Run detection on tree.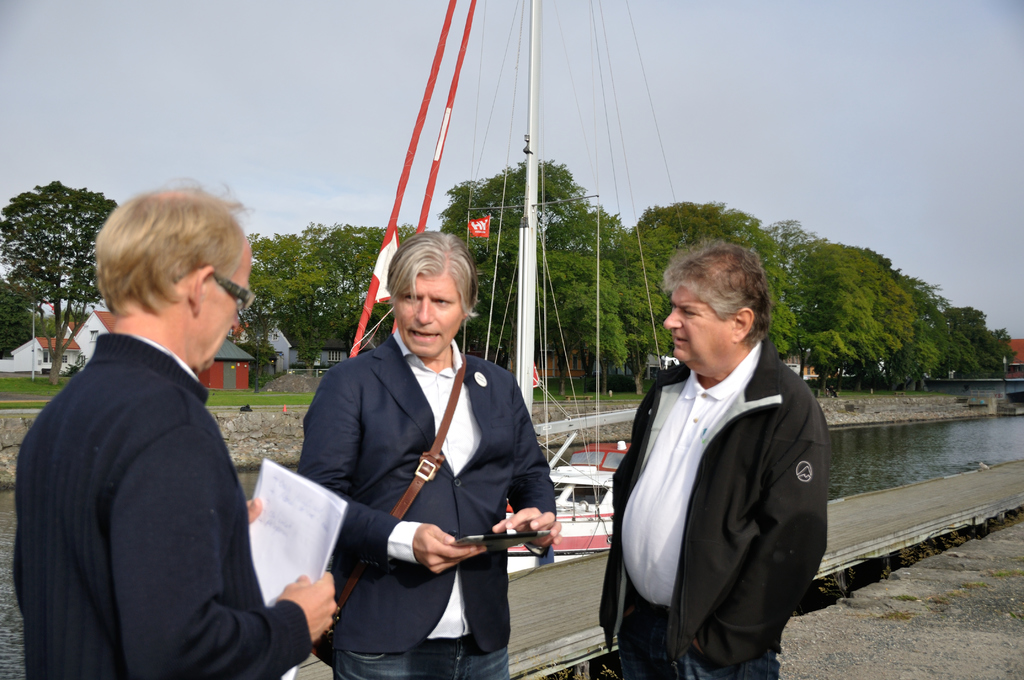
Result: x1=6, y1=154, x2=103, y2=361.
